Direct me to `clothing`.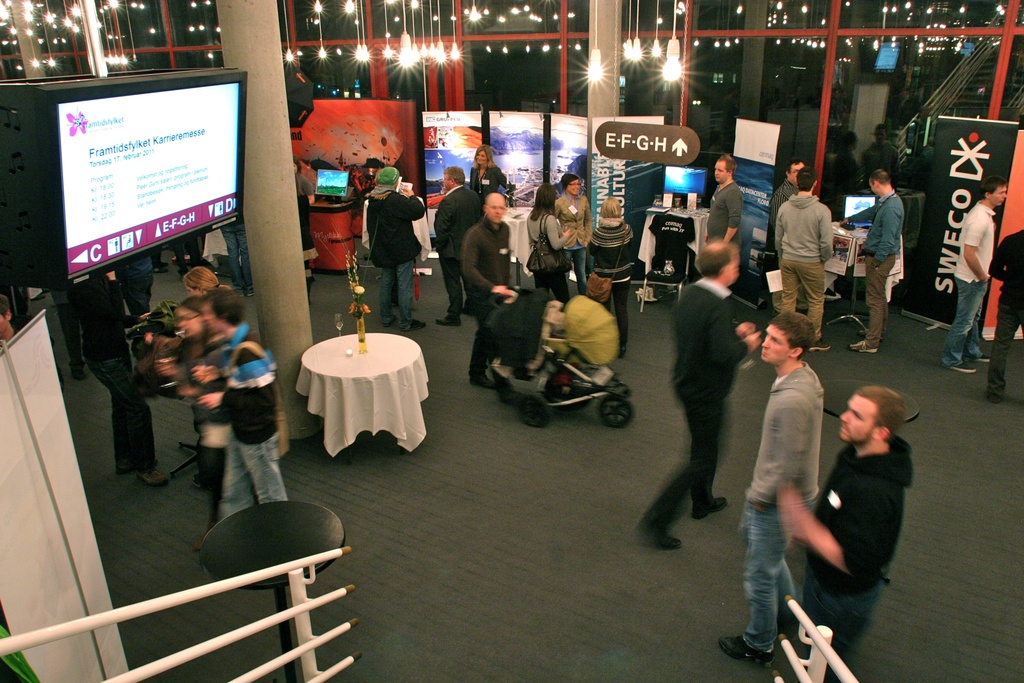
Direction: pyautogui.locateOnScreen(640, 269, 741, 529).
